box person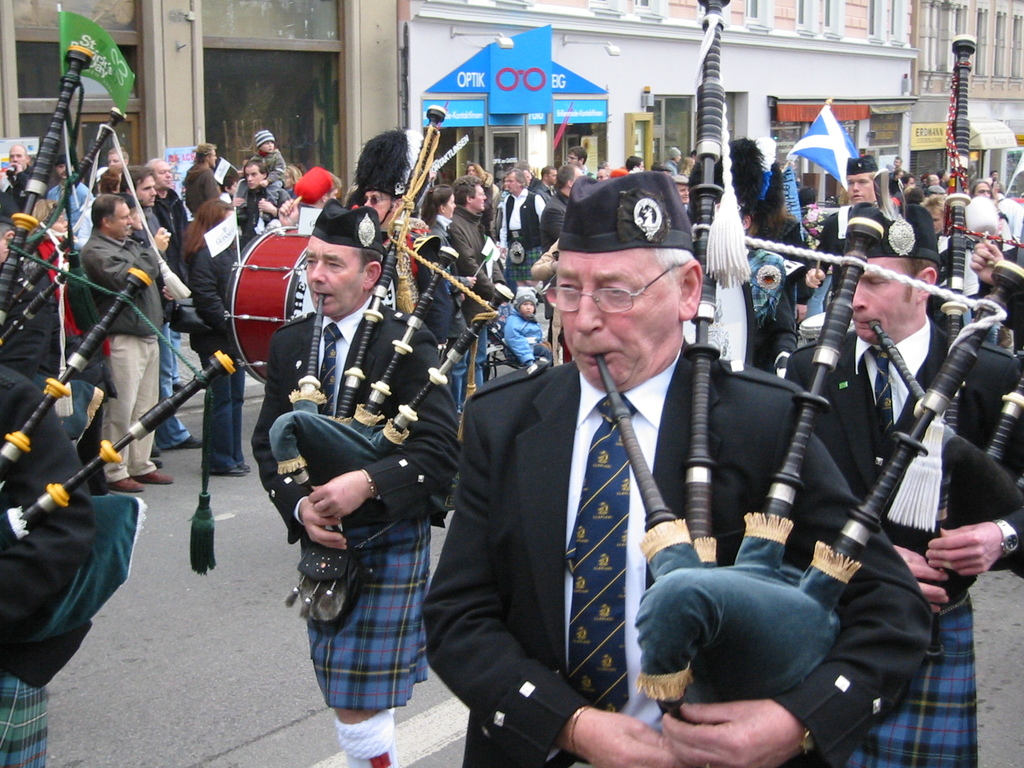
x1=887, y1=168, x2=900, y2=194
